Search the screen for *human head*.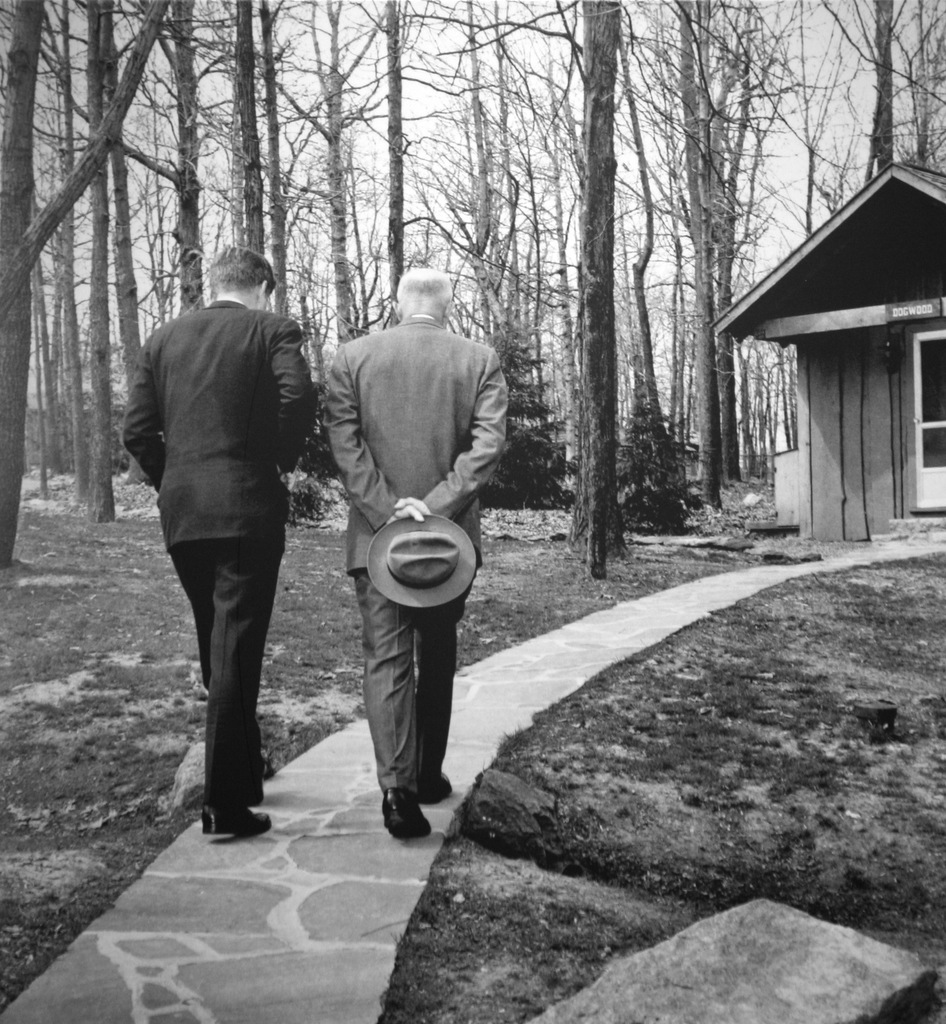
Found at bbox=[207, 240, 282, 308].
